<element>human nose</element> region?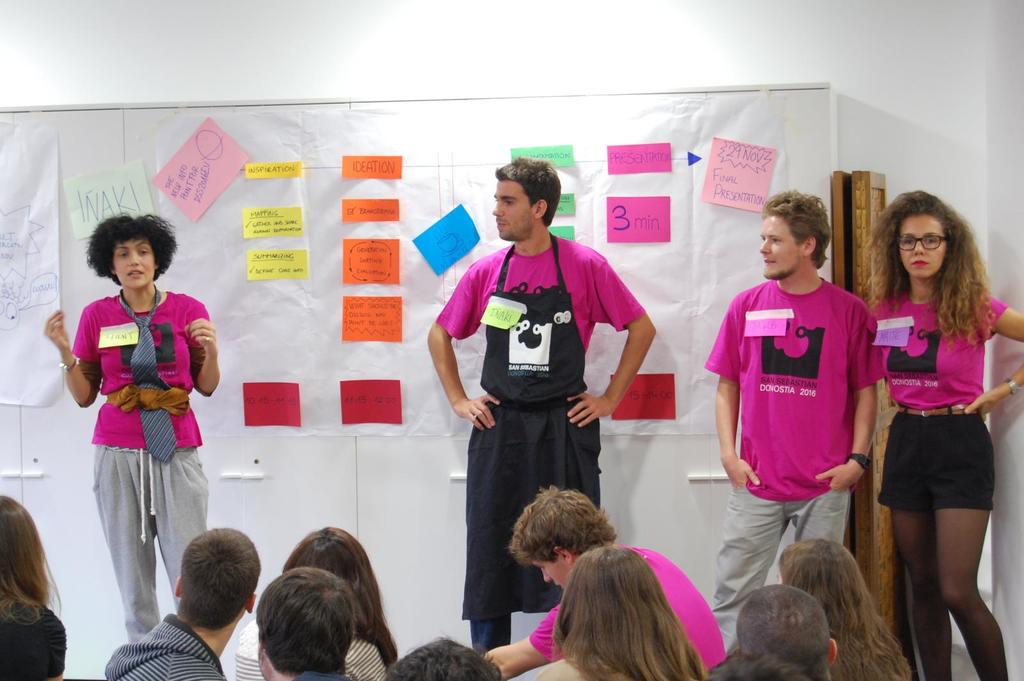
(x1=915, y1=242, x2=922, y2=252)
